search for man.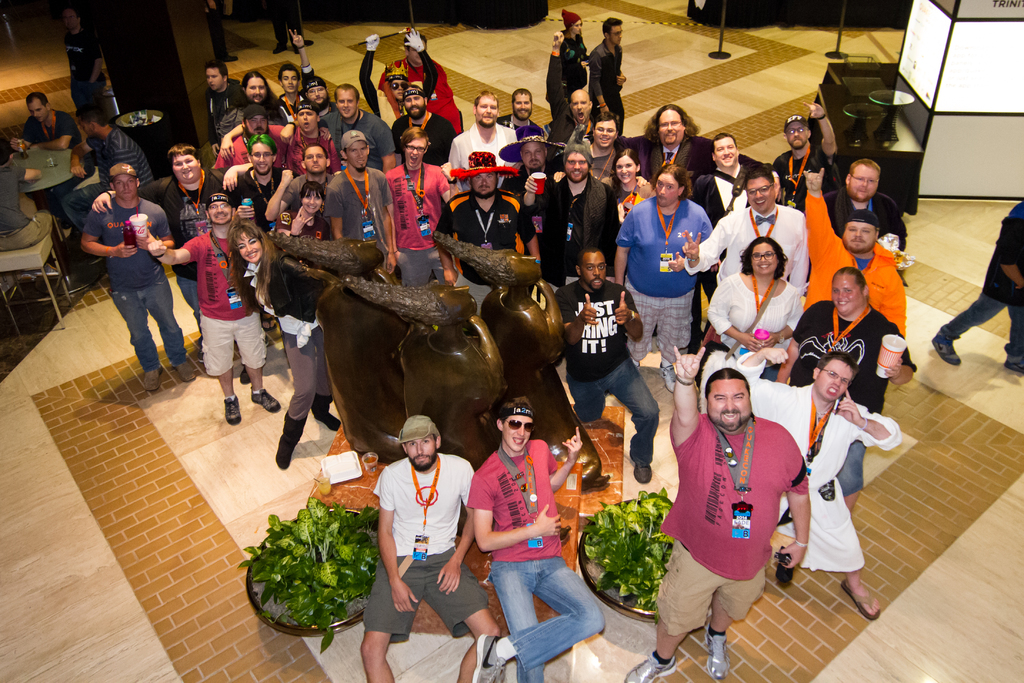
Found at {"left": 383, "top": 126, "right": 454, "bottom": 292}.
